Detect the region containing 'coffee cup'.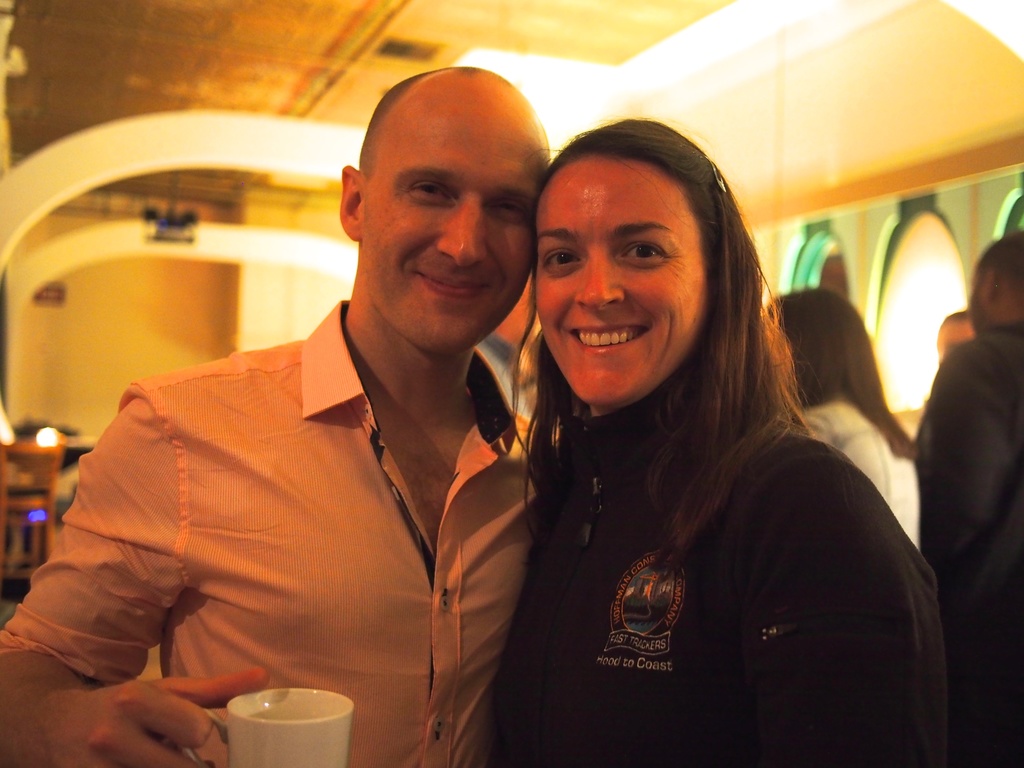
Rect(182, 685, 356, 767).
